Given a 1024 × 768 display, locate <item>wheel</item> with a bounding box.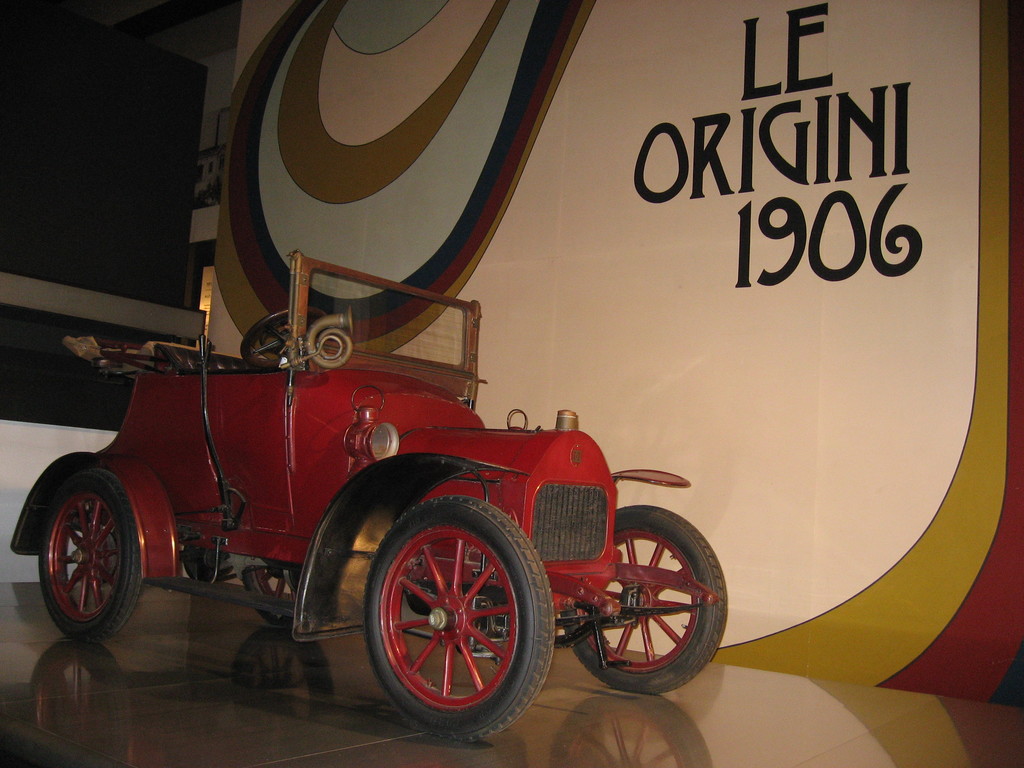
Located: 36,465,143,644.
